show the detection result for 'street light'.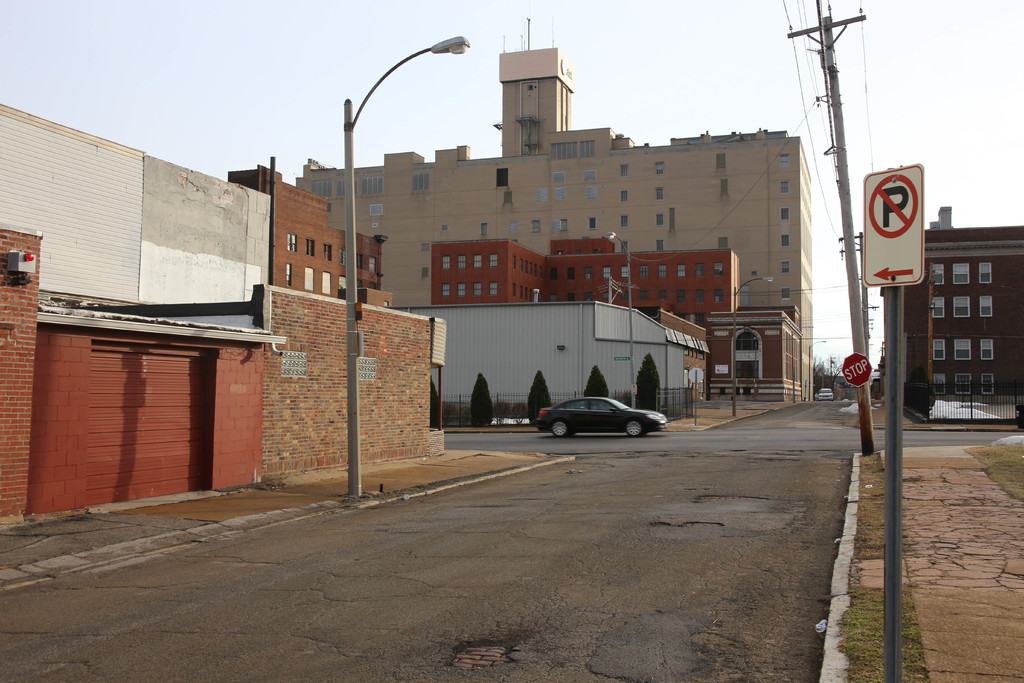
box=[927, 297, 938, 309].
